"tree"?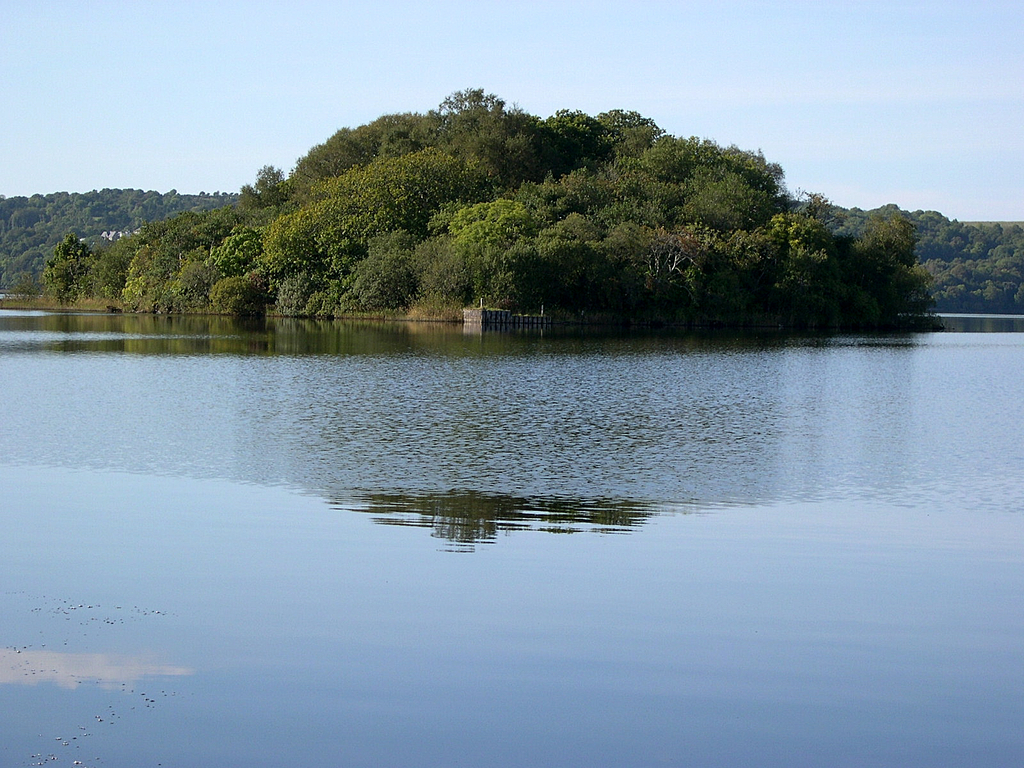
545 103 599 161
